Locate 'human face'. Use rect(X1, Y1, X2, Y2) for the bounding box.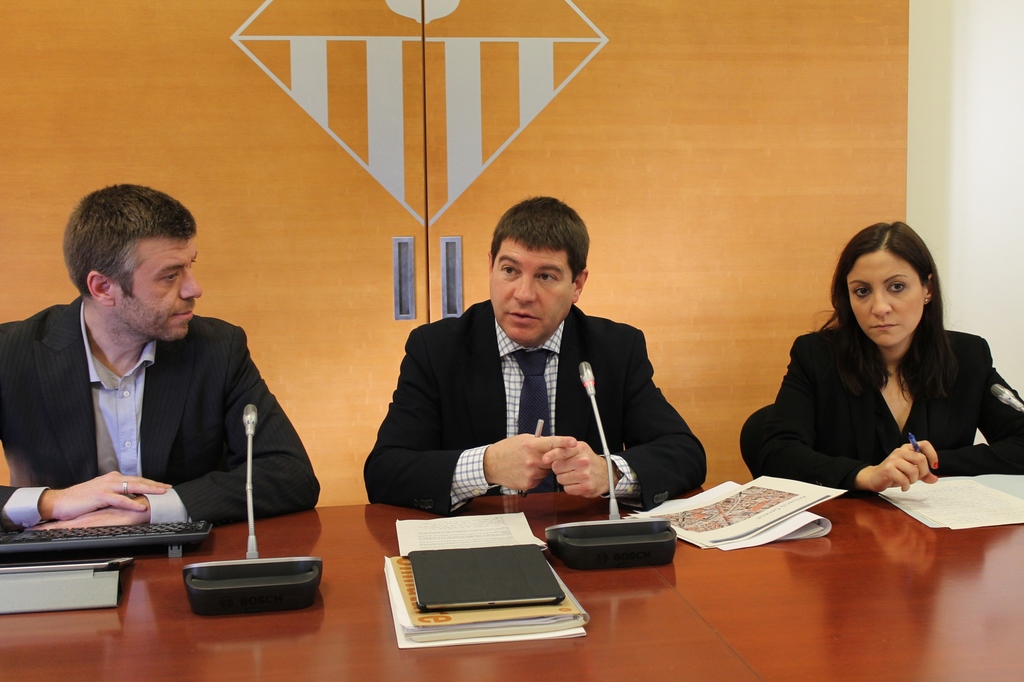
rect(844, 250, 927, 349).
